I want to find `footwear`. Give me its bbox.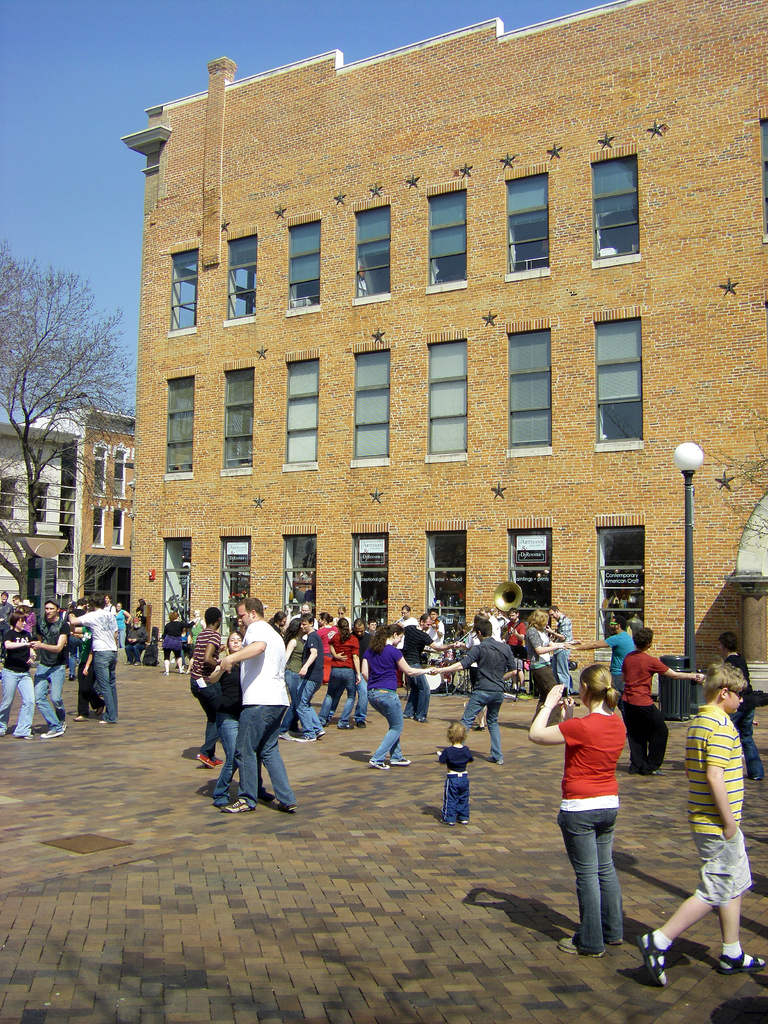
rect(356, 719, 366, 727).
